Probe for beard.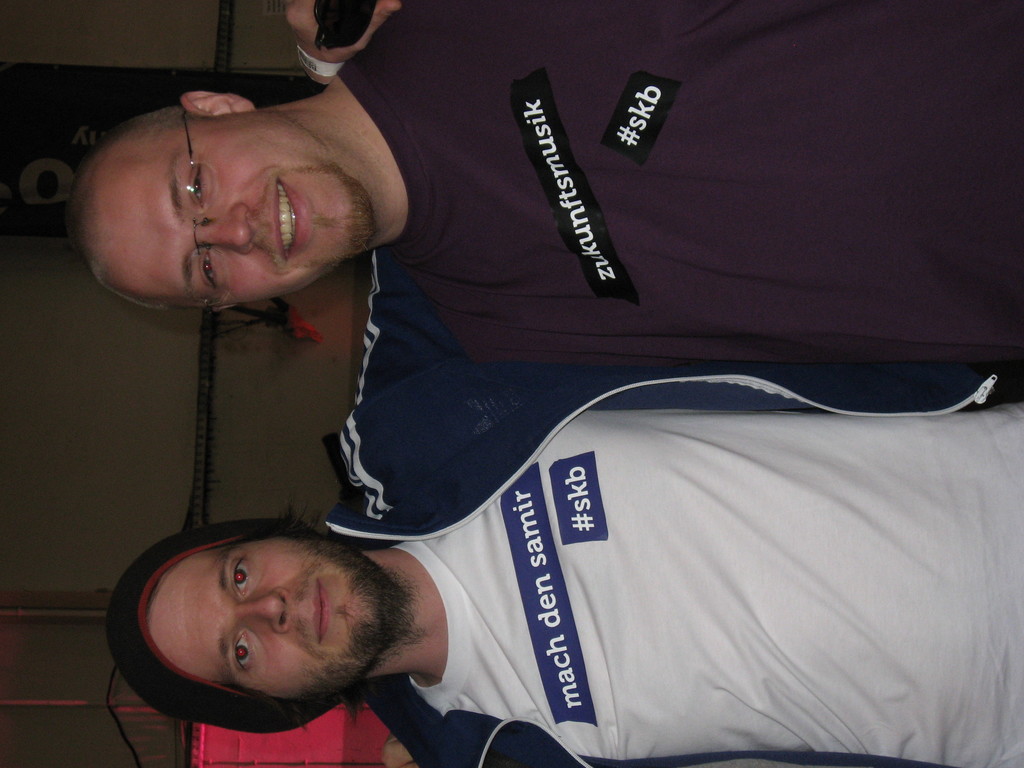
Probe result: select_region(297, 529, 416, 694).
